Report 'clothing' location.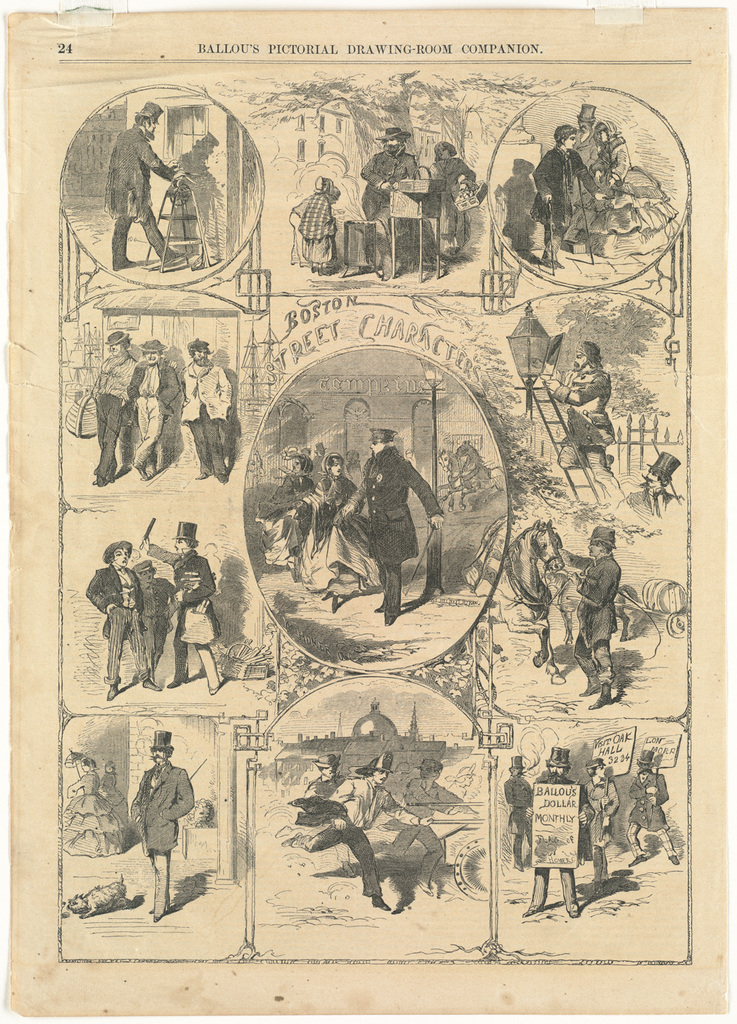
Report: box(125, 759, 193, 874).
